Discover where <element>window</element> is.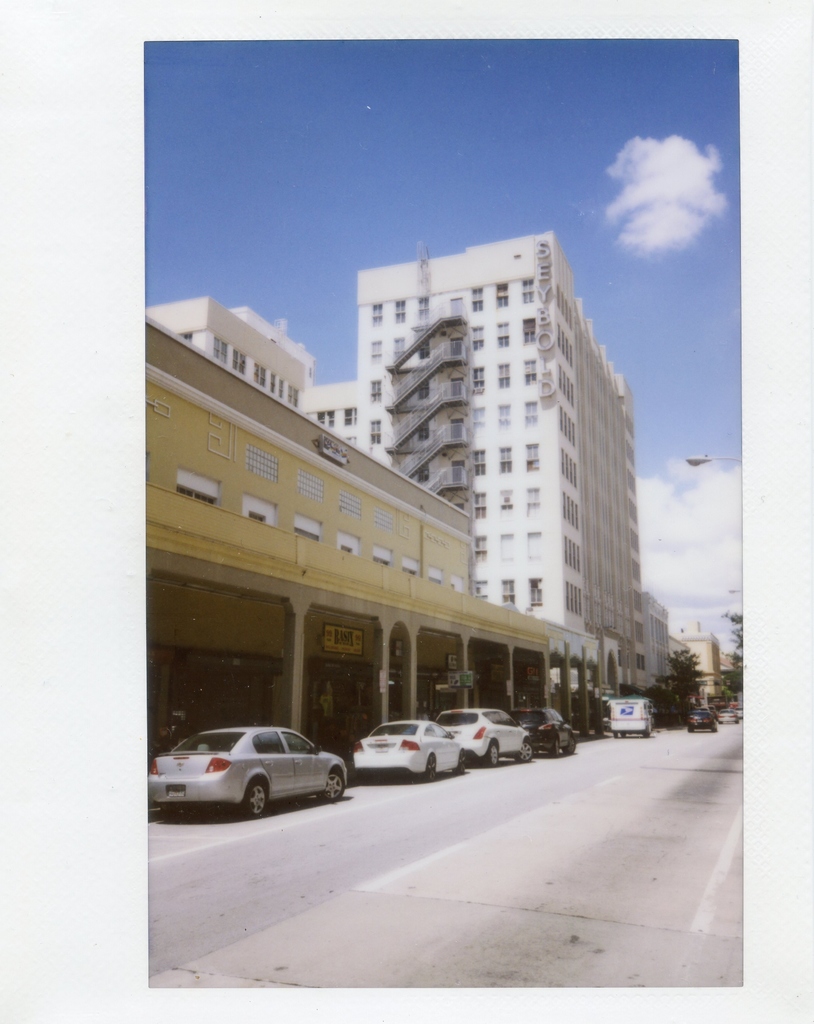
Discovered at x1=426, y1=567, x2=447, y2=586.
